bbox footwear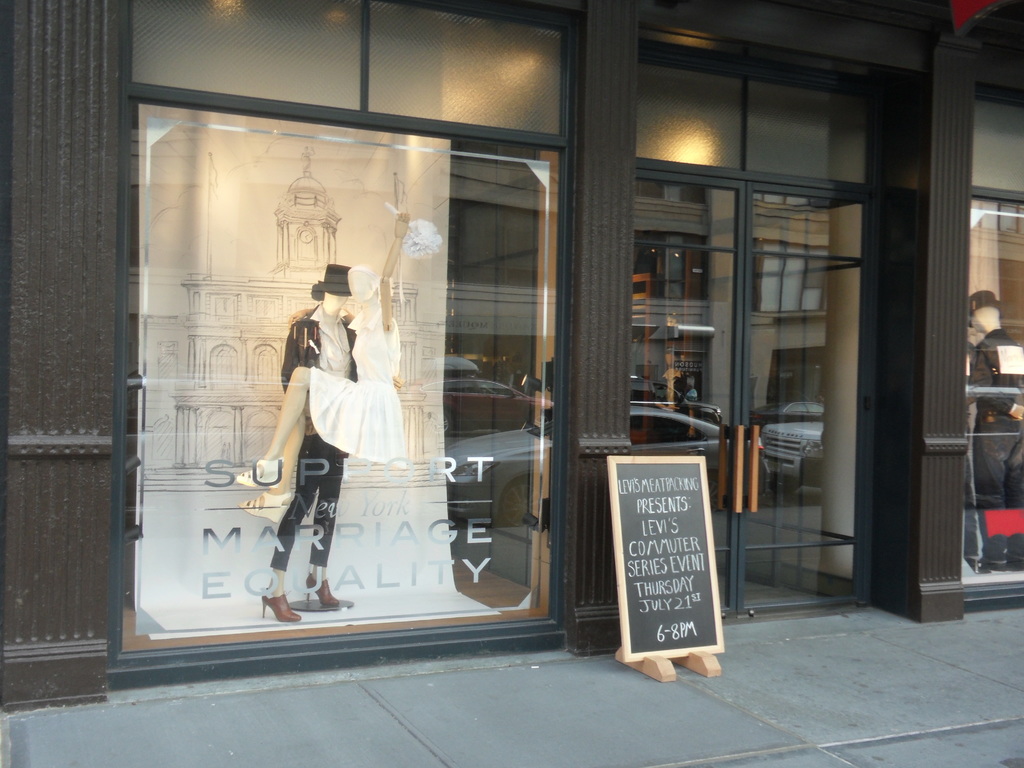
(left=303, top=577, right=340, bottom=606)
